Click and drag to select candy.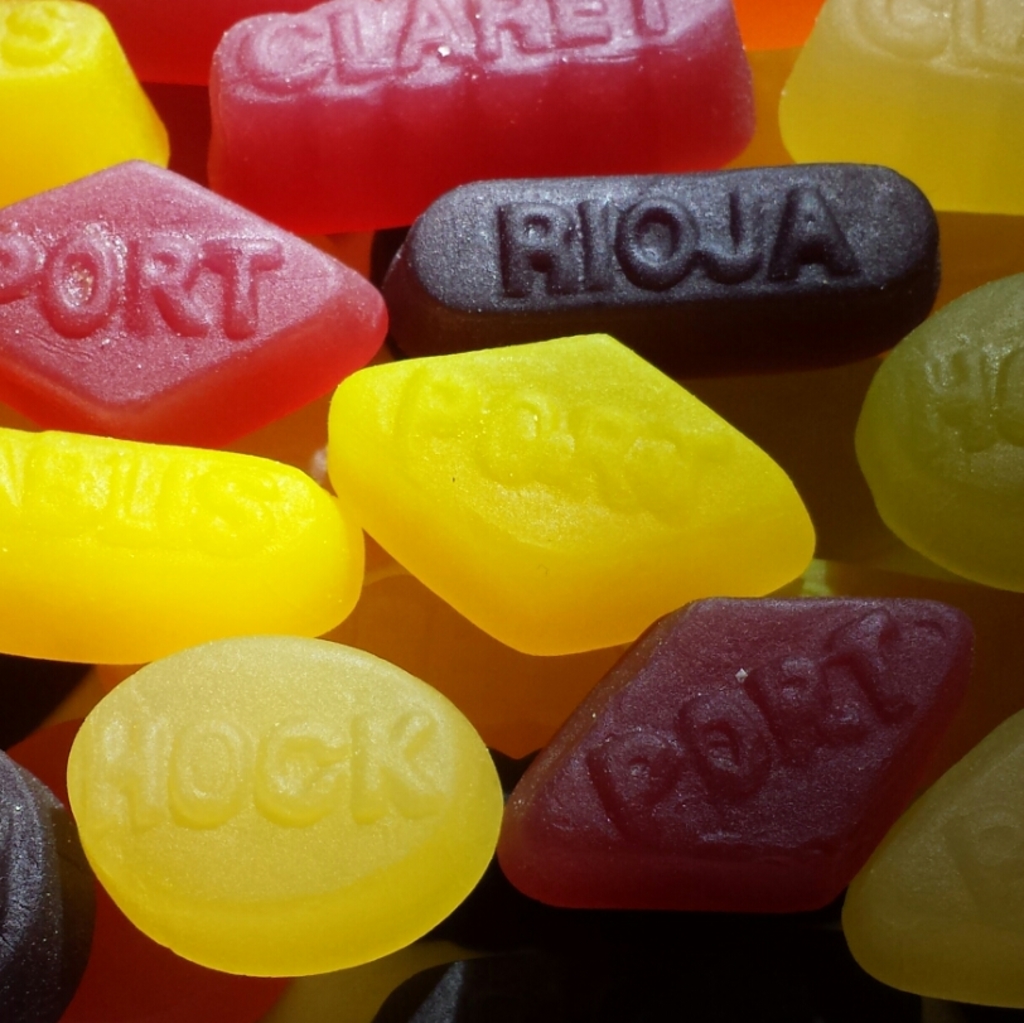
Selection: region(0, 0, 1023, 1022).
